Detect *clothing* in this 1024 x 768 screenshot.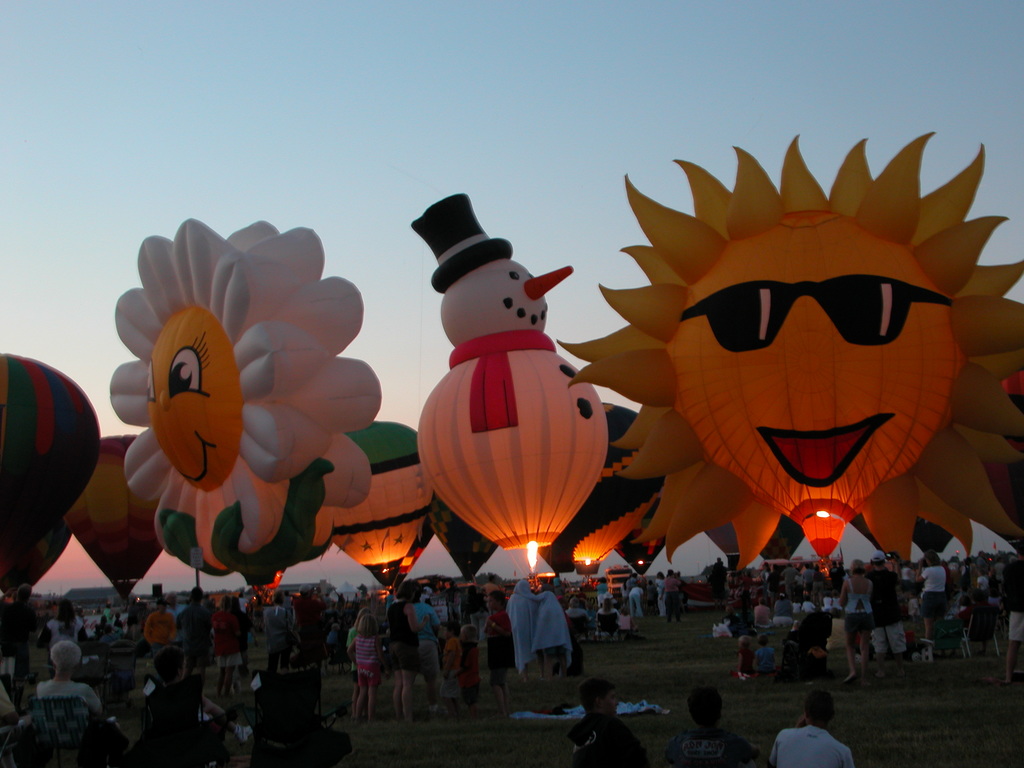
Detection: bbox=(803, 600, 813, 614).
